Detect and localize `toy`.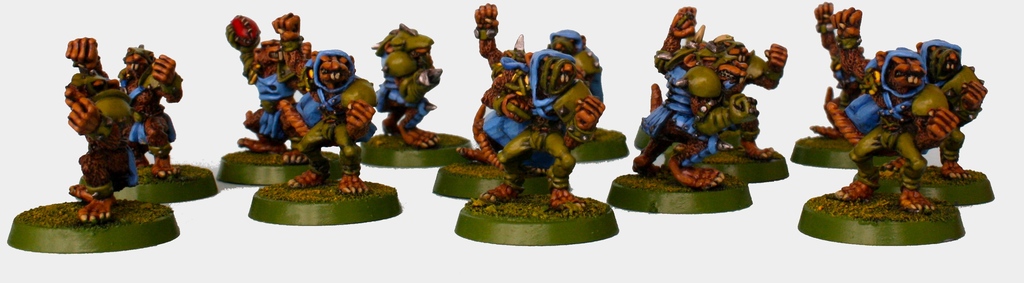
Localized at 609 22 752 213.
